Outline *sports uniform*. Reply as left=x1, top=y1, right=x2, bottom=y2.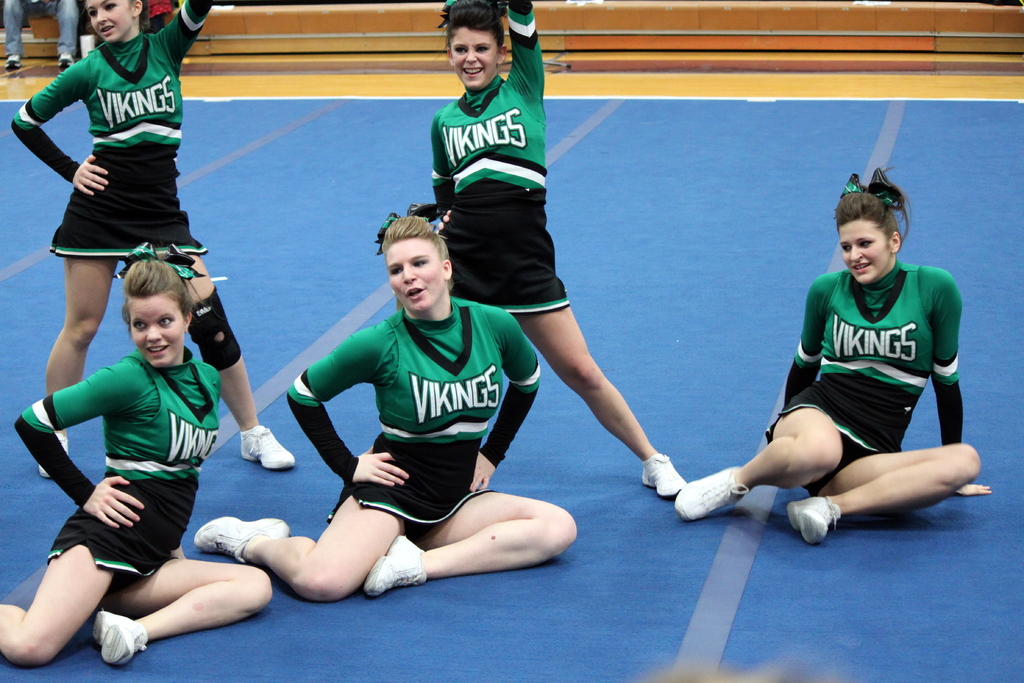
left=671, top=255, right=968, bottom=547.
